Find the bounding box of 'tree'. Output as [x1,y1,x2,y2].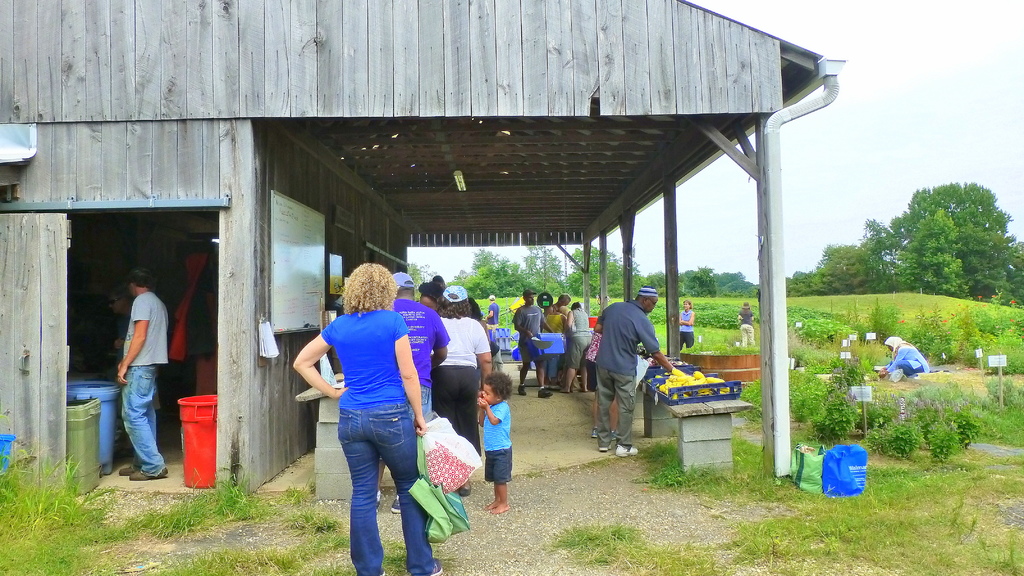
[410,261,436,299].
